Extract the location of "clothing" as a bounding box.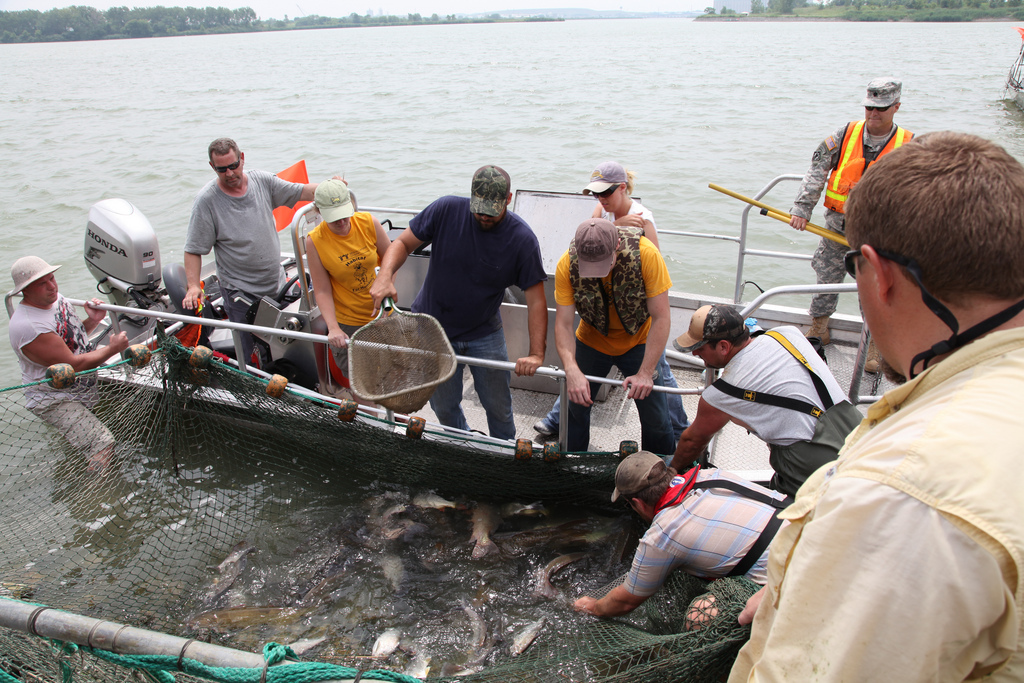
rect(682, 330, 868, 469).
